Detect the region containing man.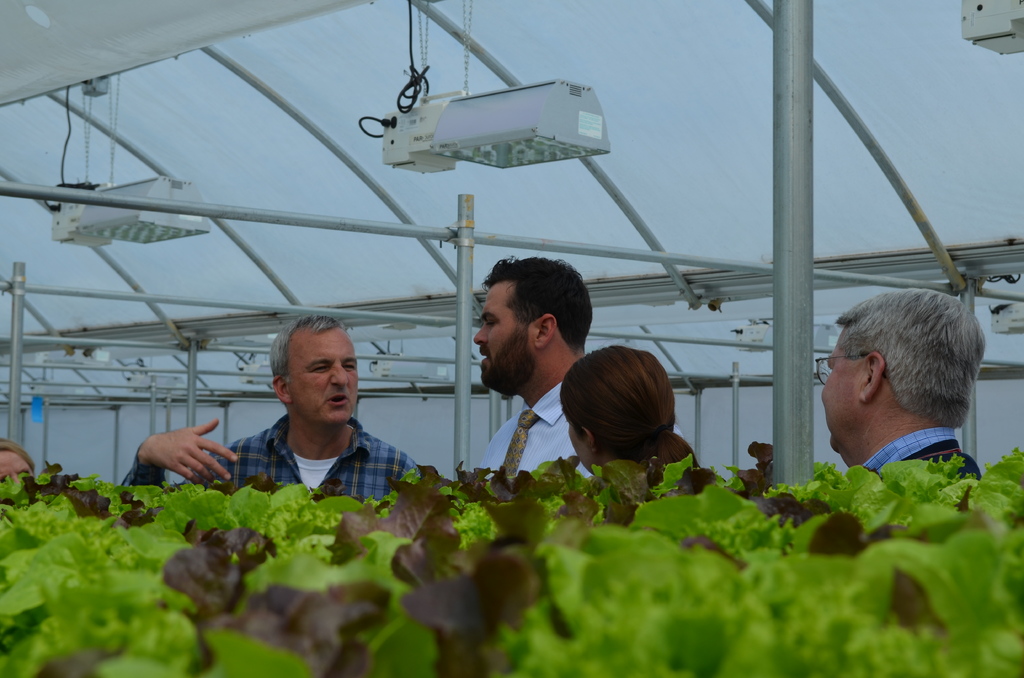
[left=474, top=256, right=593, bottom=477].
